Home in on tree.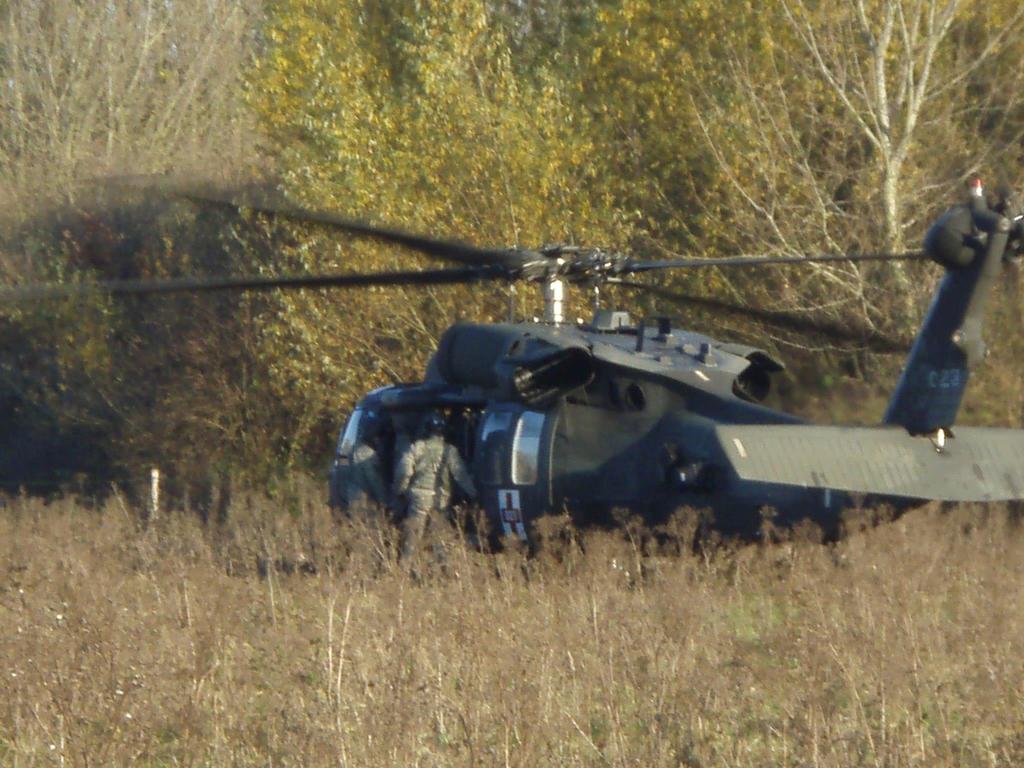
Homed in at Rect(689, 0, 1023, 334).
